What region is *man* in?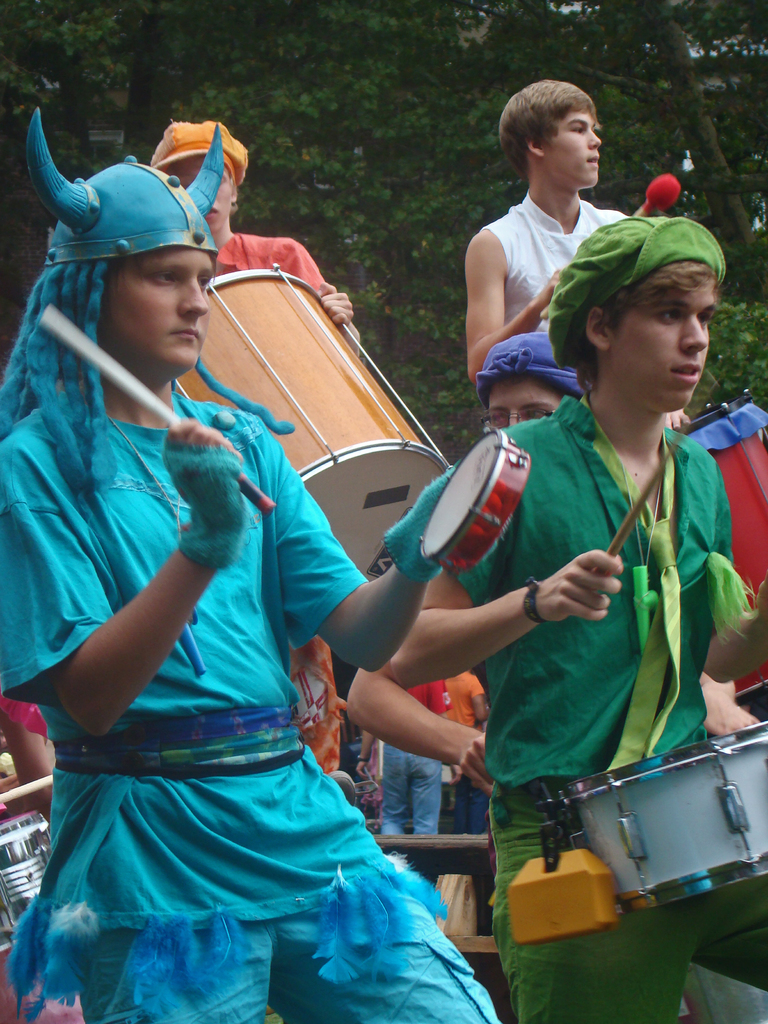
(x1=383, y1=209, x2=767, y2=1023).
